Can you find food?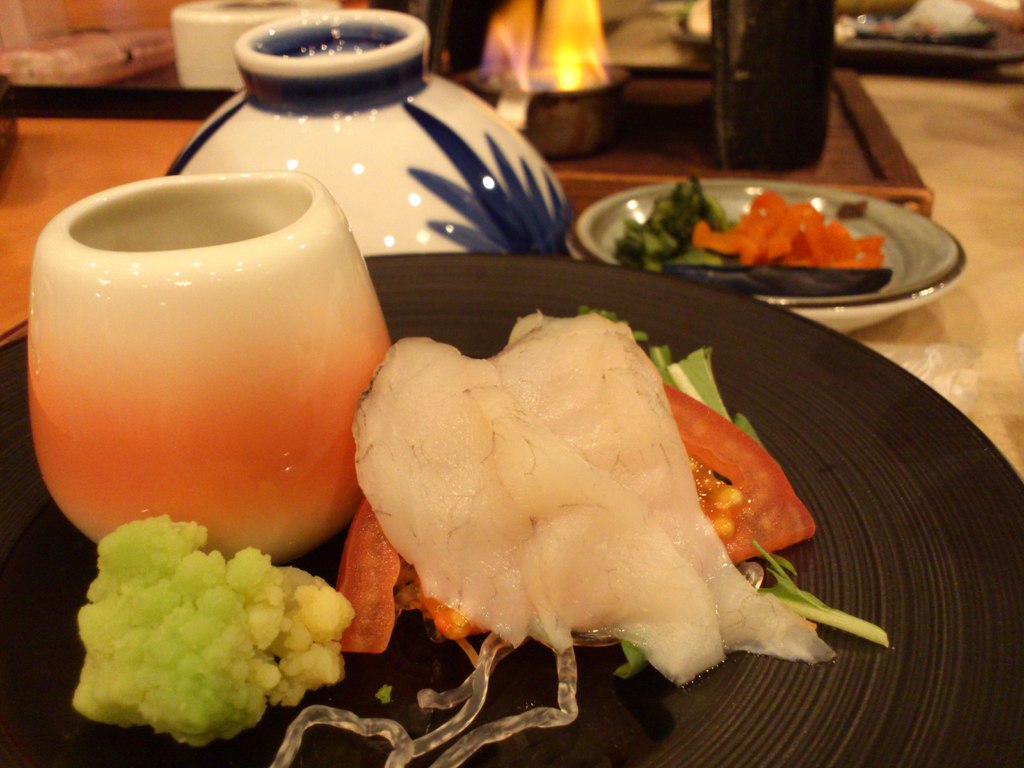
Yes, bounding box: <box>78,519,362,737</box>.
